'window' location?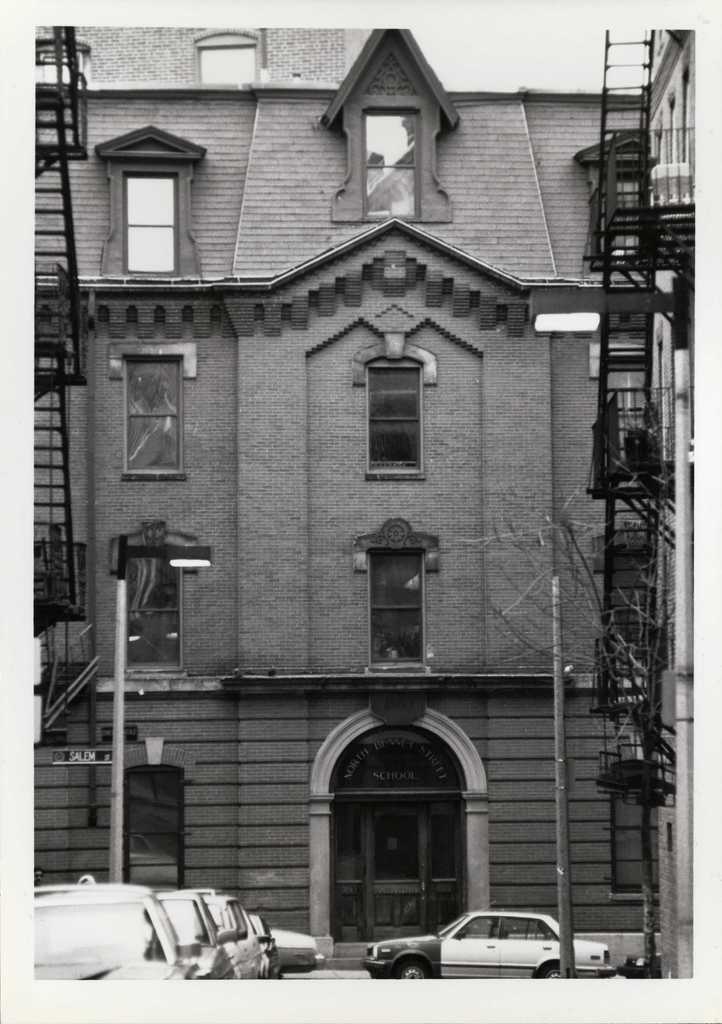
box(364, 106, 423, 225)
